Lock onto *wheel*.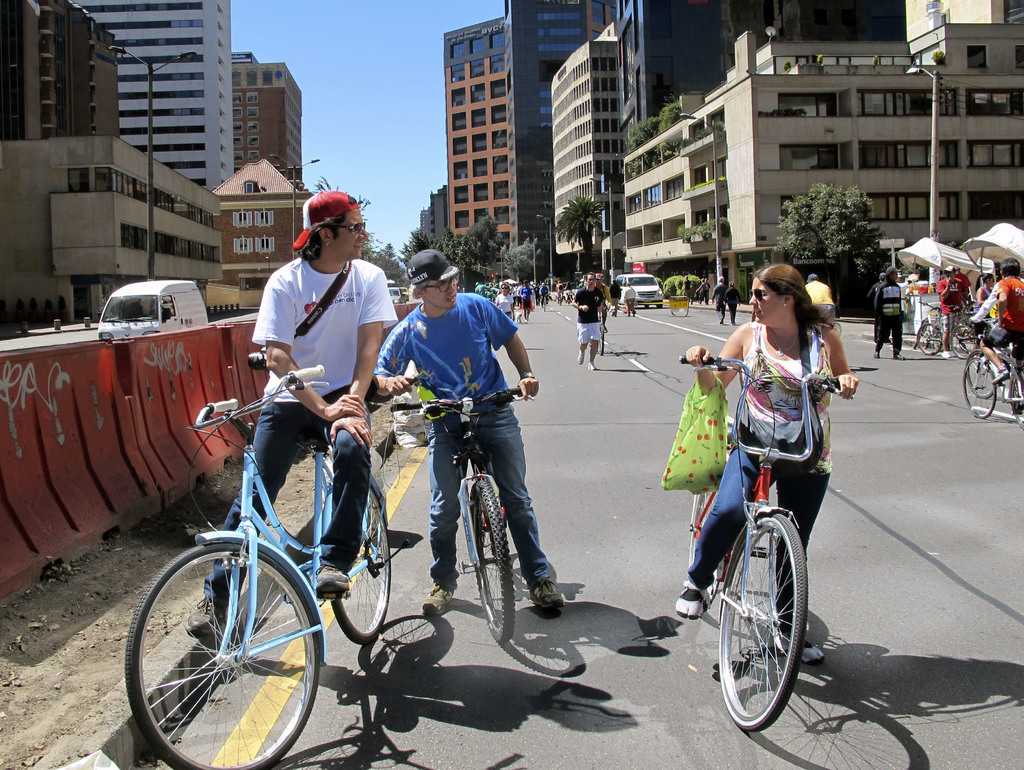
Locked: rect(961, 353, 998, 422).
